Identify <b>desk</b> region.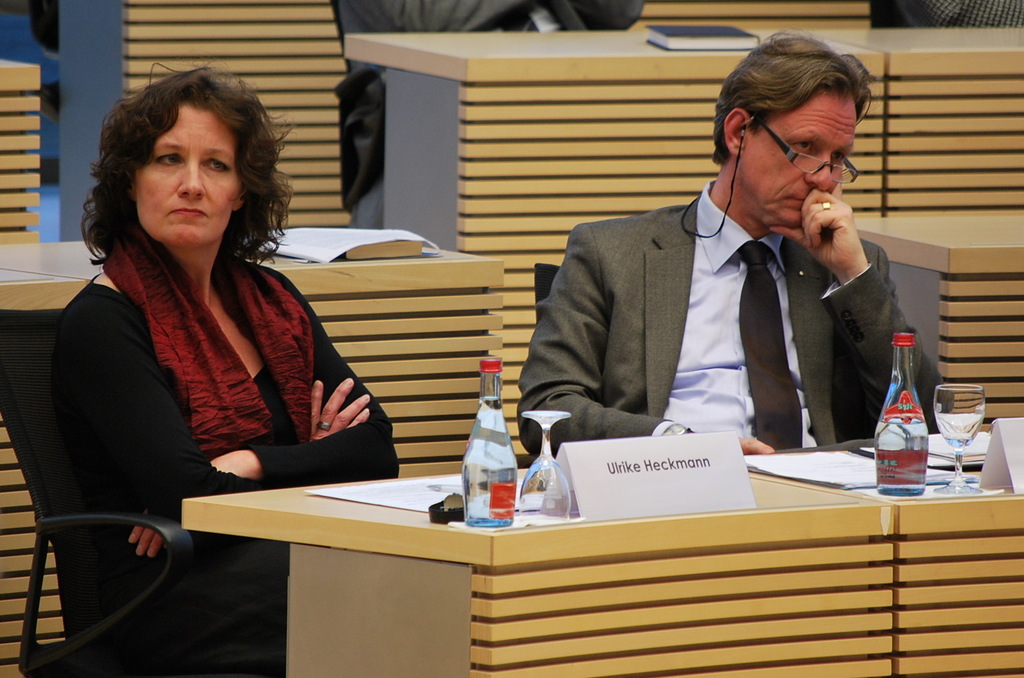
Region: locate(54, 0, 340, 243).
